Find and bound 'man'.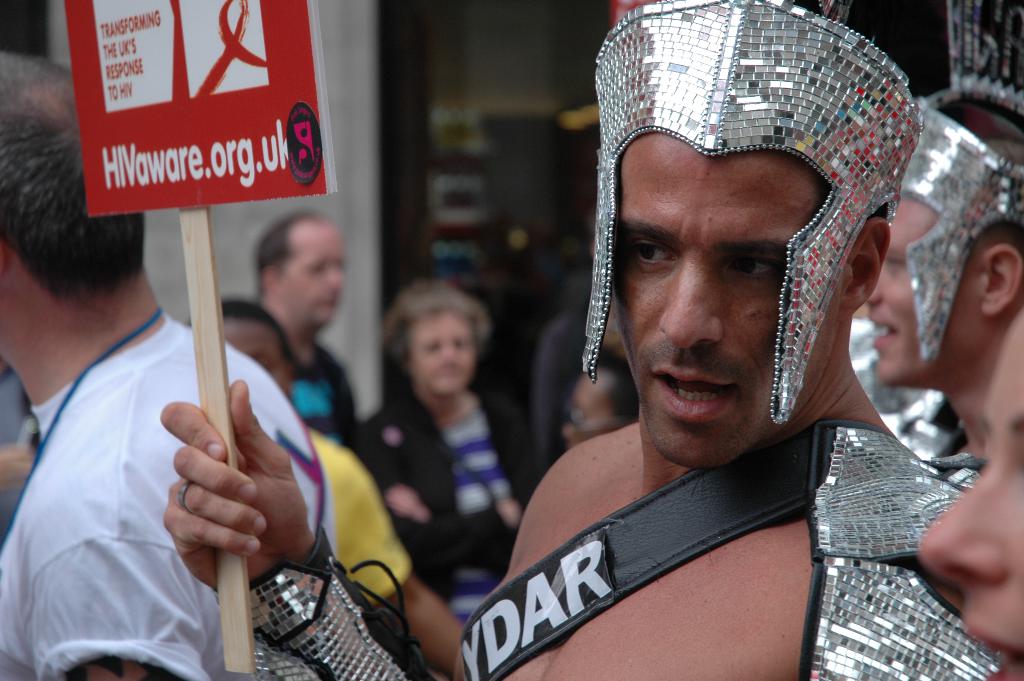
Bound: (left=561, top=361, right=636, bottom=453).
